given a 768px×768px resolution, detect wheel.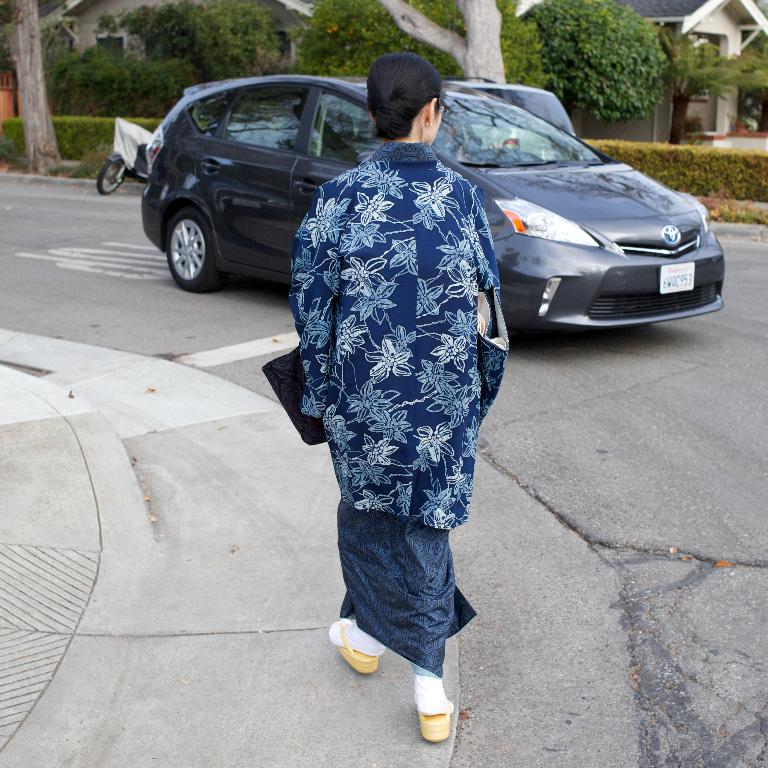
[x1=87, y1=153, x2=129, y2=194].
